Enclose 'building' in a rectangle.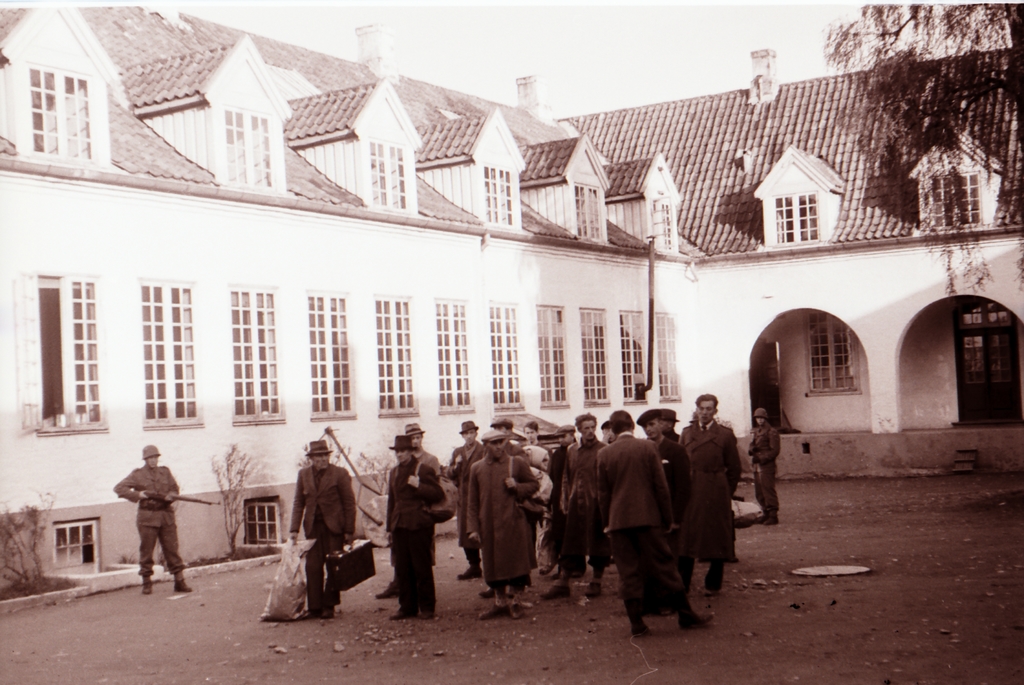
0, 3, 1023, 560.
